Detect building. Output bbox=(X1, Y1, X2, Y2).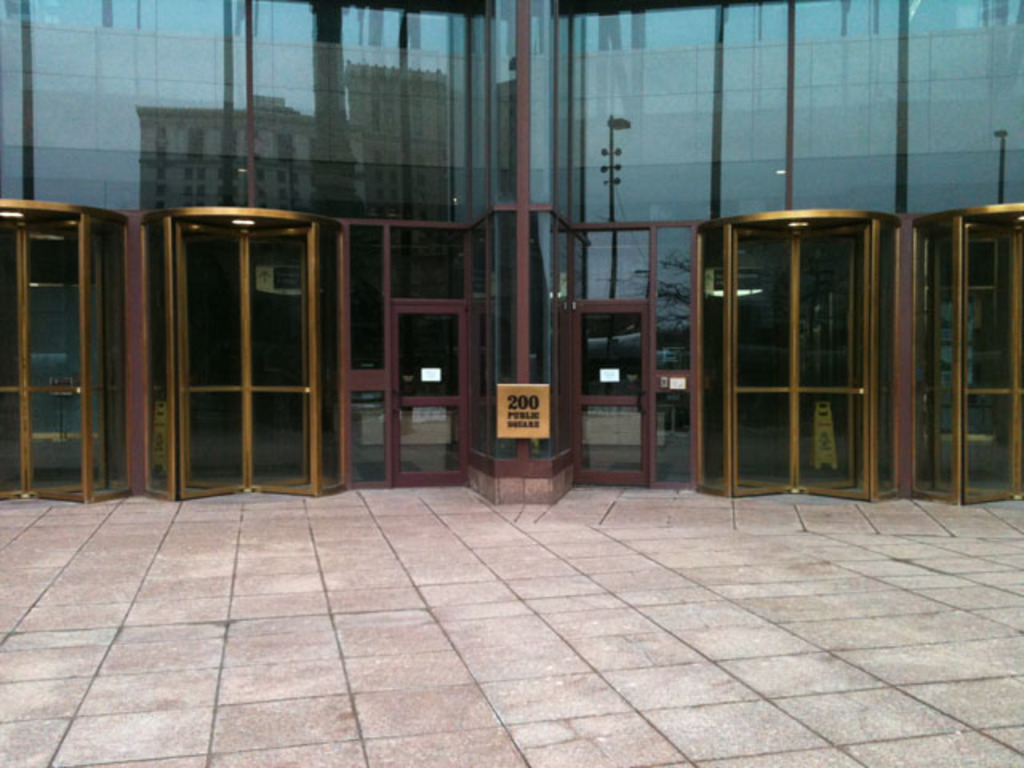
bbox=(0, 0, 1021, 507).
